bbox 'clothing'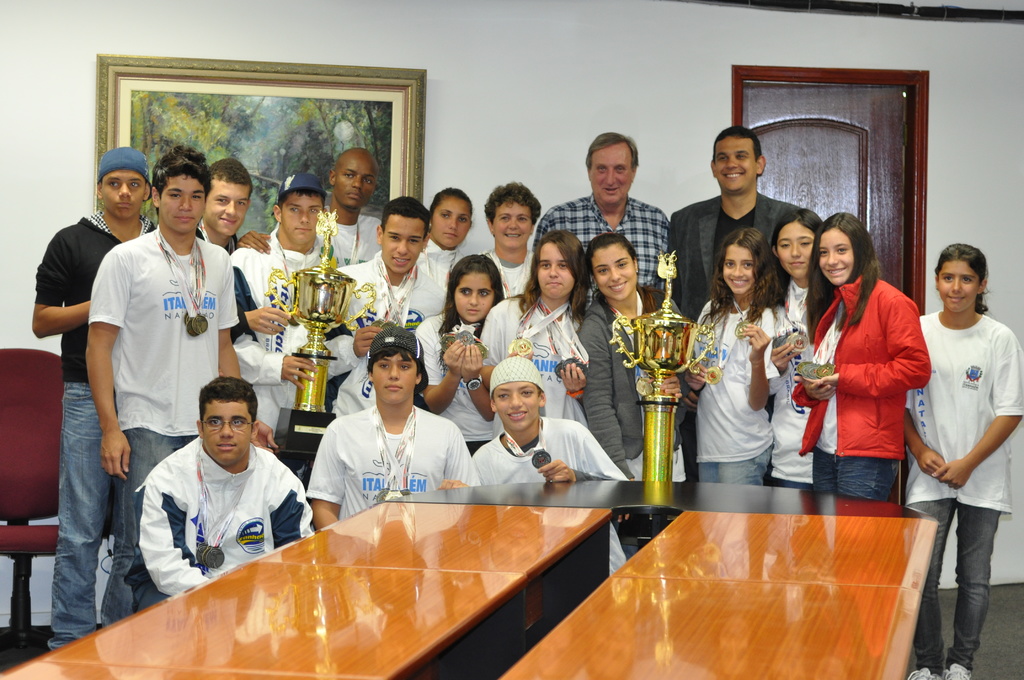
(left=901, top=316, right=1023, bottom=670)
